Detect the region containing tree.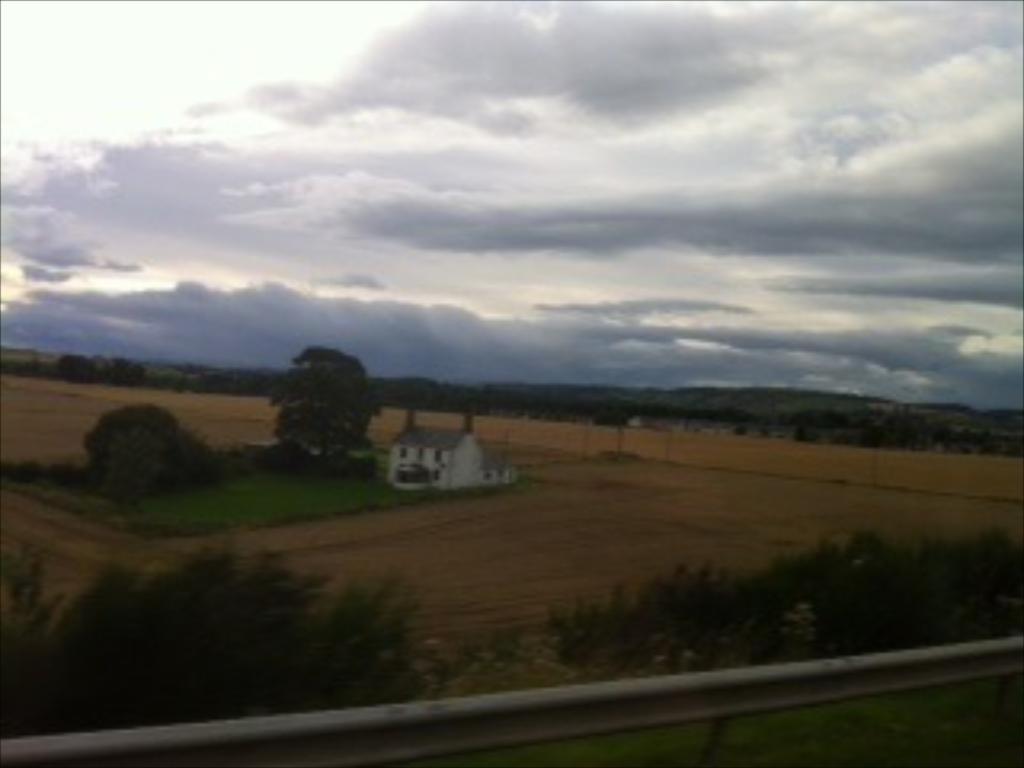
<bbox>77, 397, 218, 509</bbox>.
